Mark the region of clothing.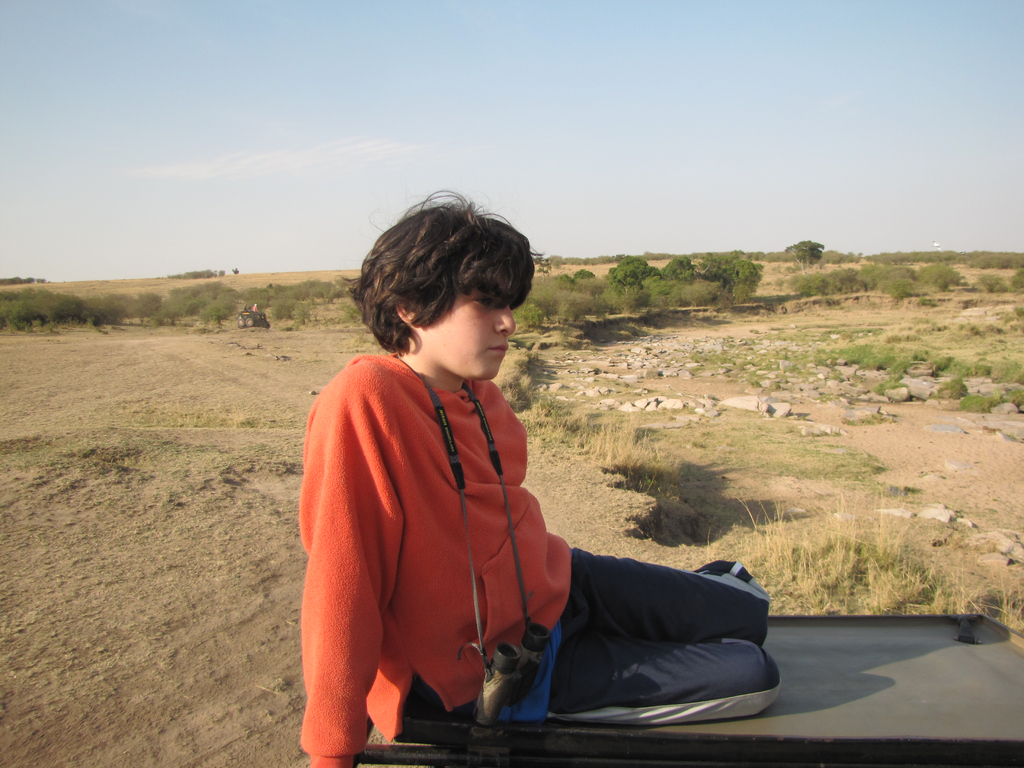
Region: l=239, t=301, r=250, b=315.
